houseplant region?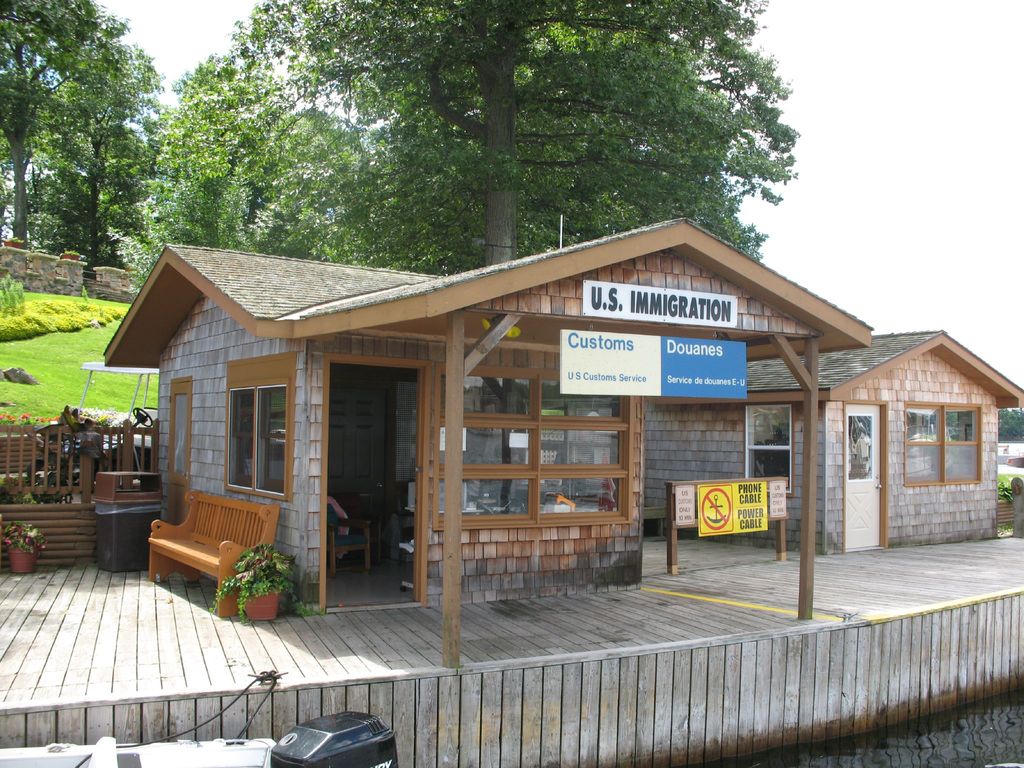
(0, 515, 51, 575)
